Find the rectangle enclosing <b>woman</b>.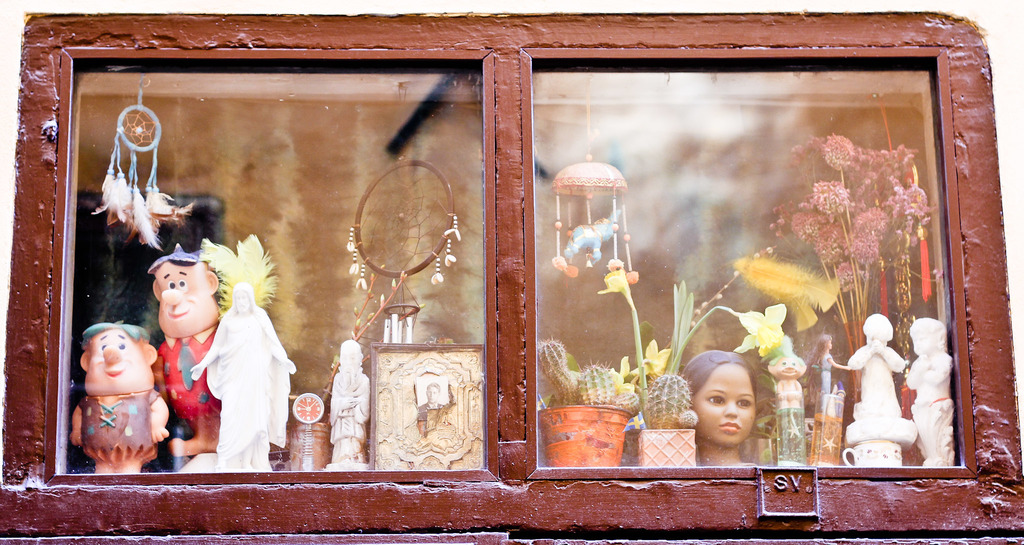
detection(672, 330, 790, 471).
